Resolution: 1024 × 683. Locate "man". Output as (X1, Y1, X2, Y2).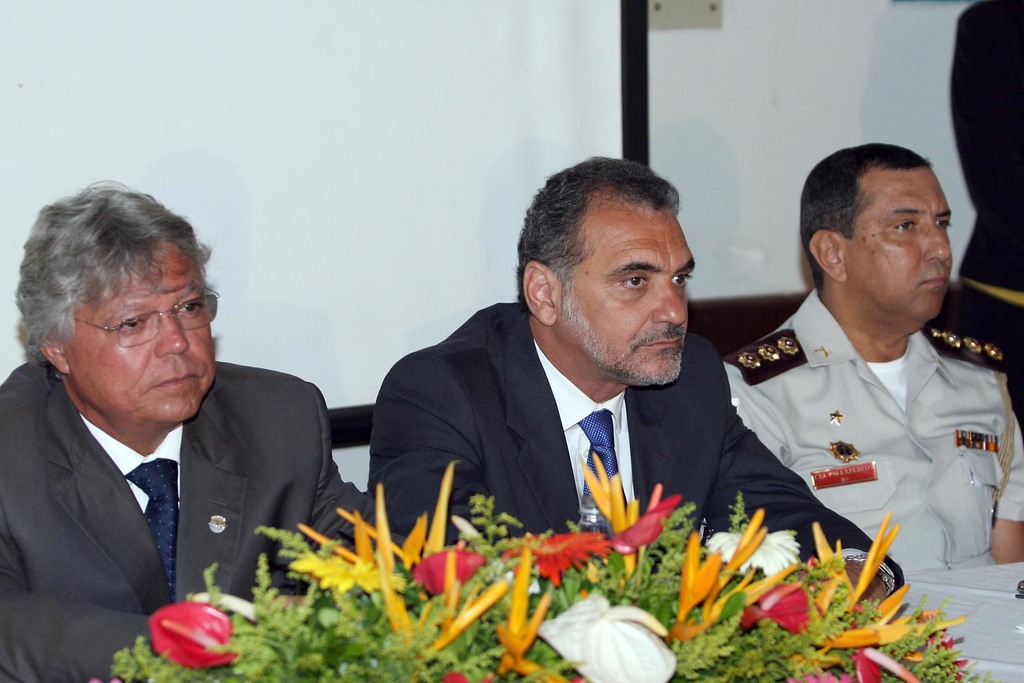
(366, 154, 902, 604).
